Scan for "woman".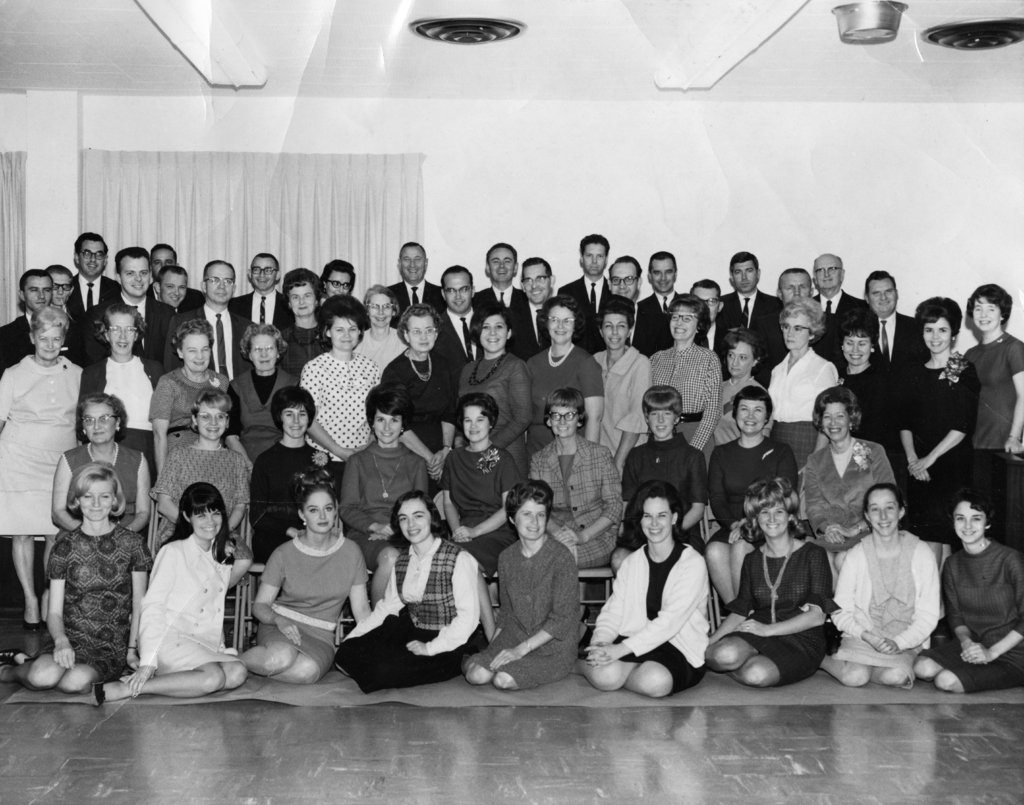
Scan result: box(606, 386, 714, 584).
